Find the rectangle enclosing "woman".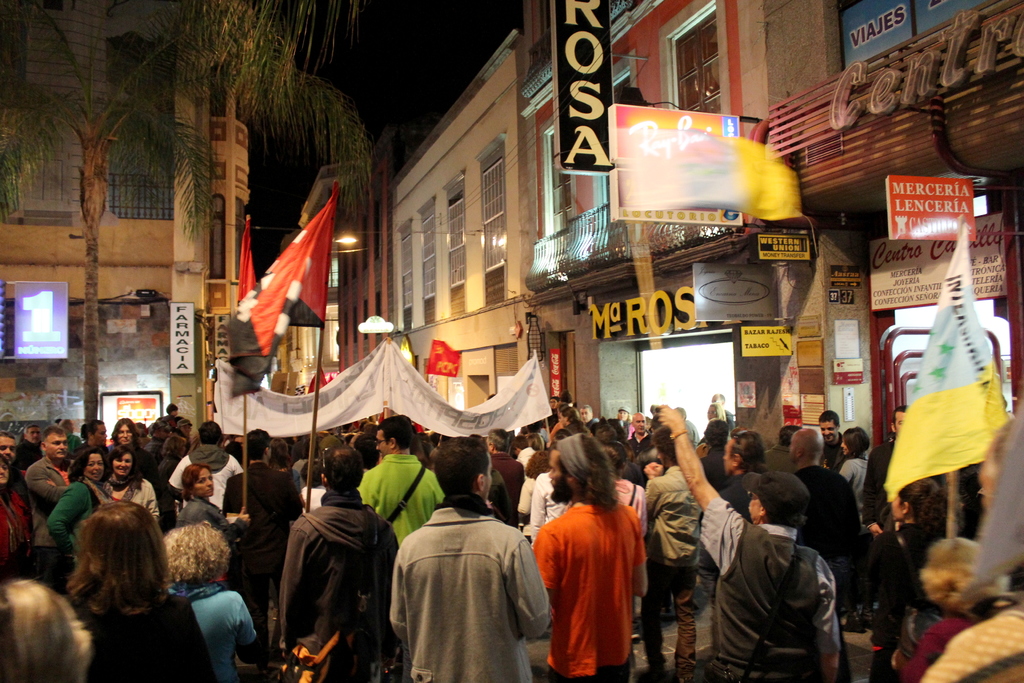
<box>113,414,161,492</box>.
